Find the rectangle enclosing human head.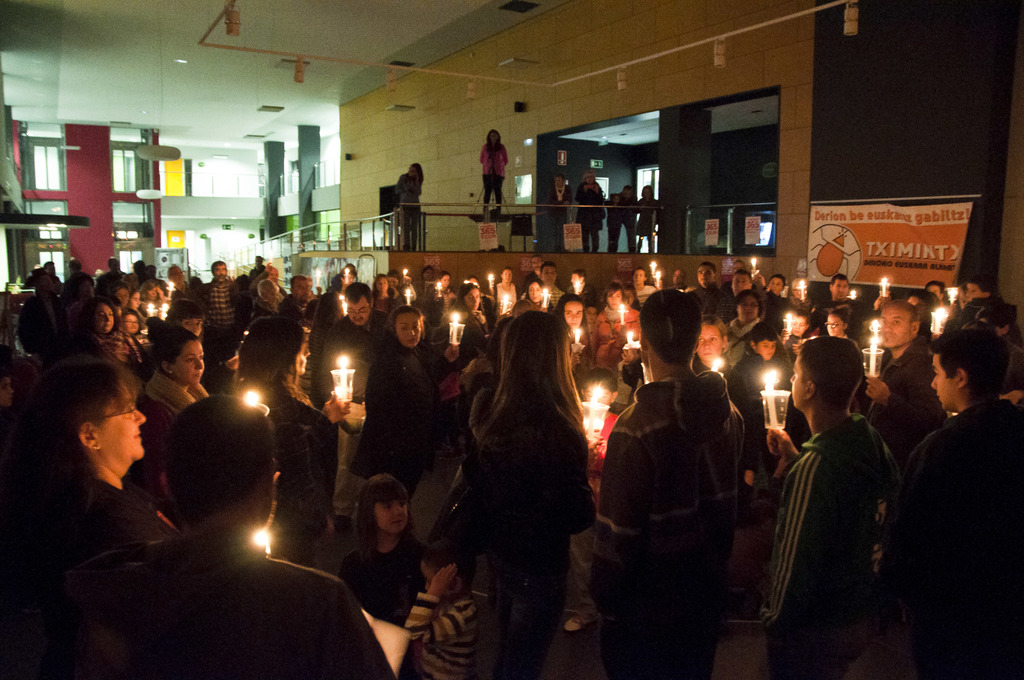
left=385, top=300, right=428, bottom=354.
